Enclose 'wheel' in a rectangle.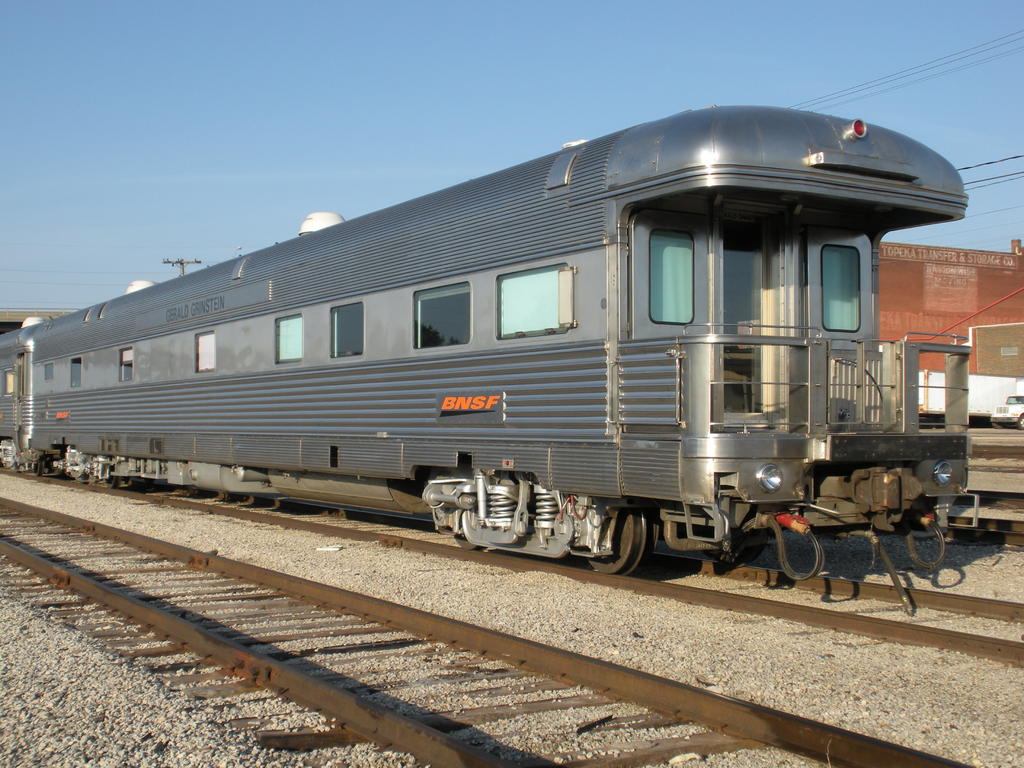
pyautogui.locateOnScreen(704, 534, 766, 564).
